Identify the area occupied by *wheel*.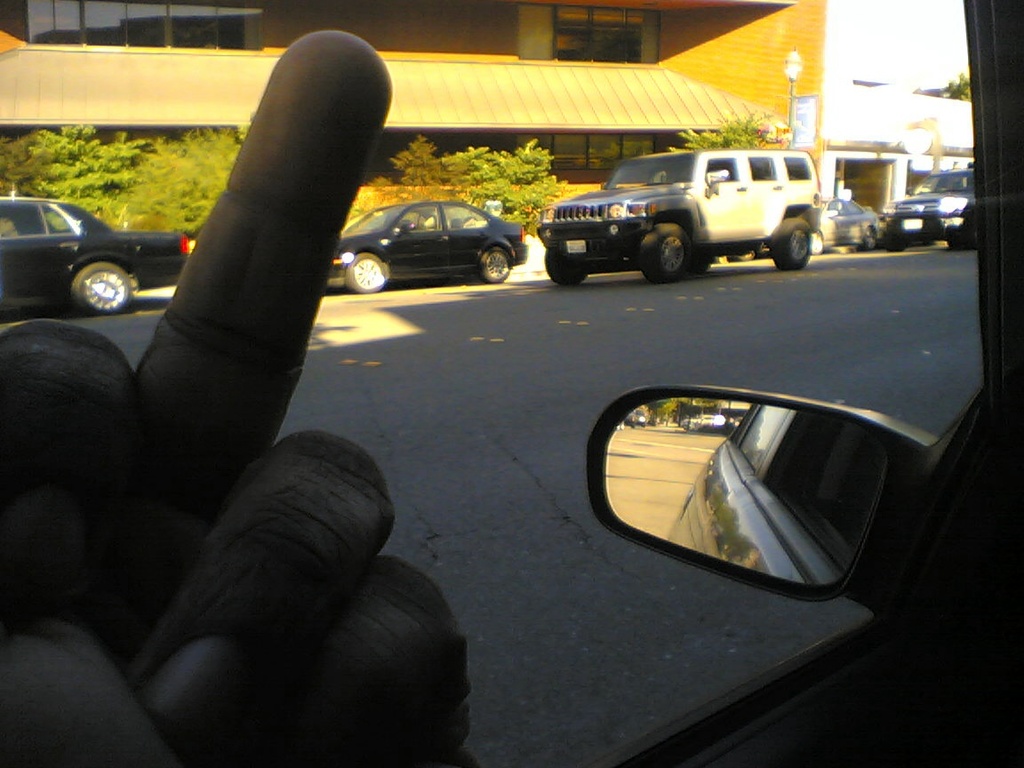
Area: (885, 238, 907, 255).
